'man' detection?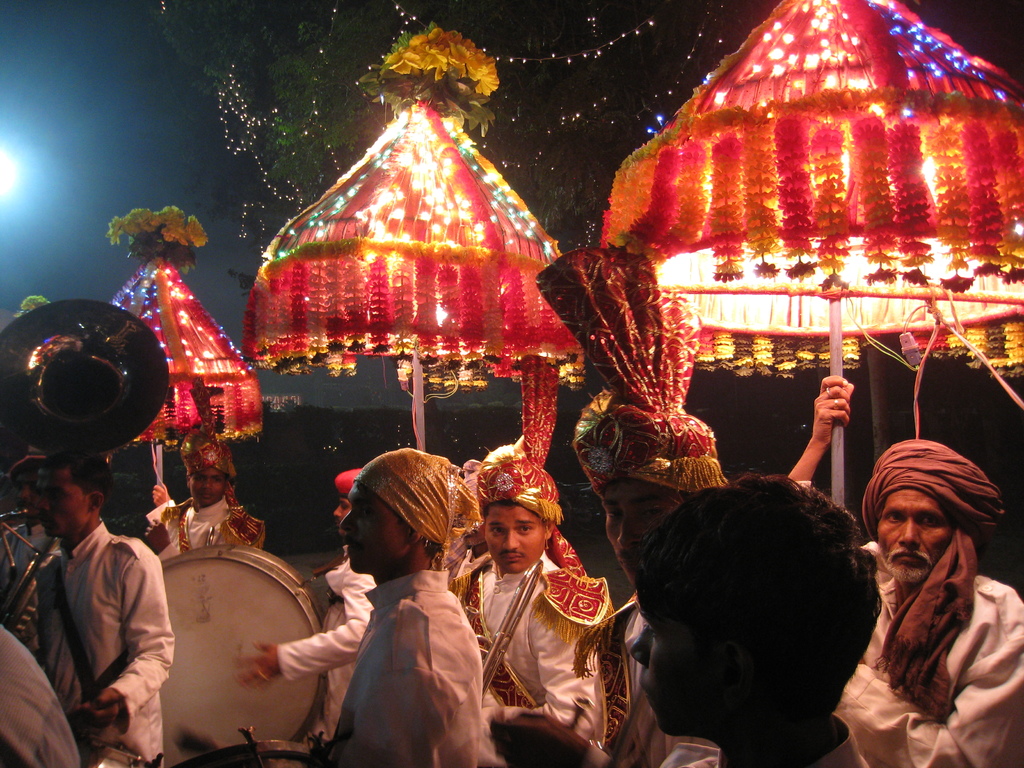
left=453, top=346, right=611, bottom=740
